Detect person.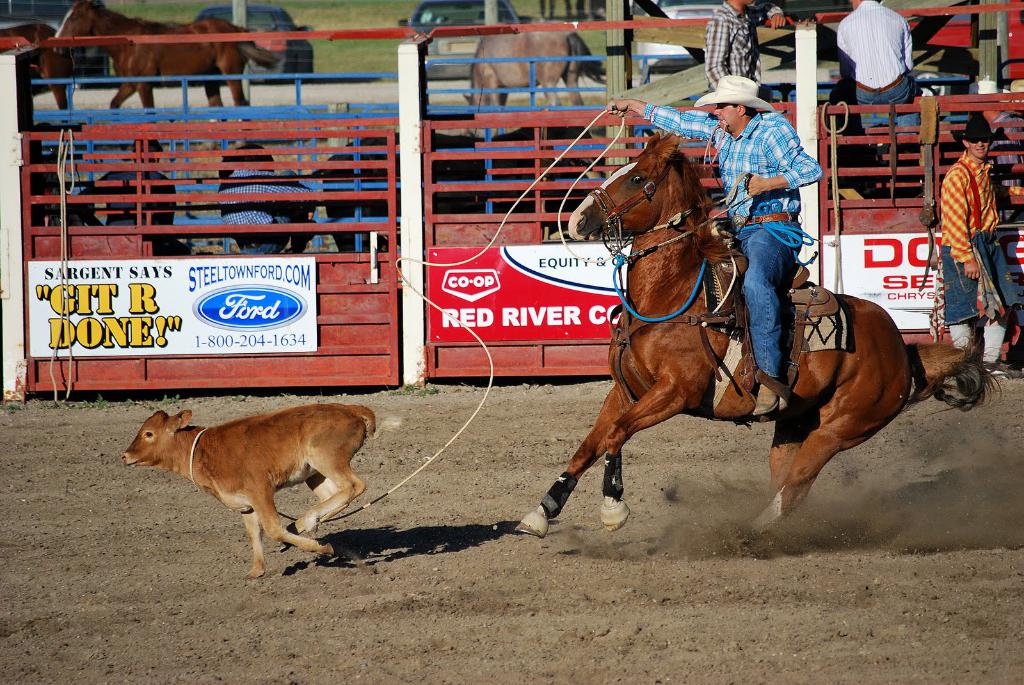
Detected at crop(705, 0, 787, 93).
